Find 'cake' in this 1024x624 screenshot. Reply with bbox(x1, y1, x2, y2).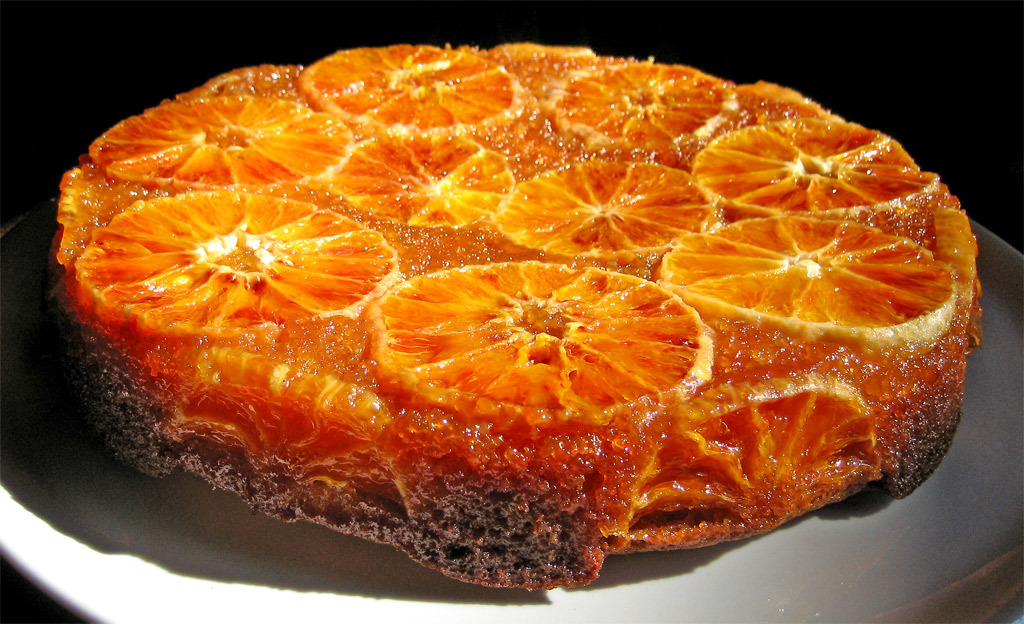
bbox(58, 39, 988, 587).
